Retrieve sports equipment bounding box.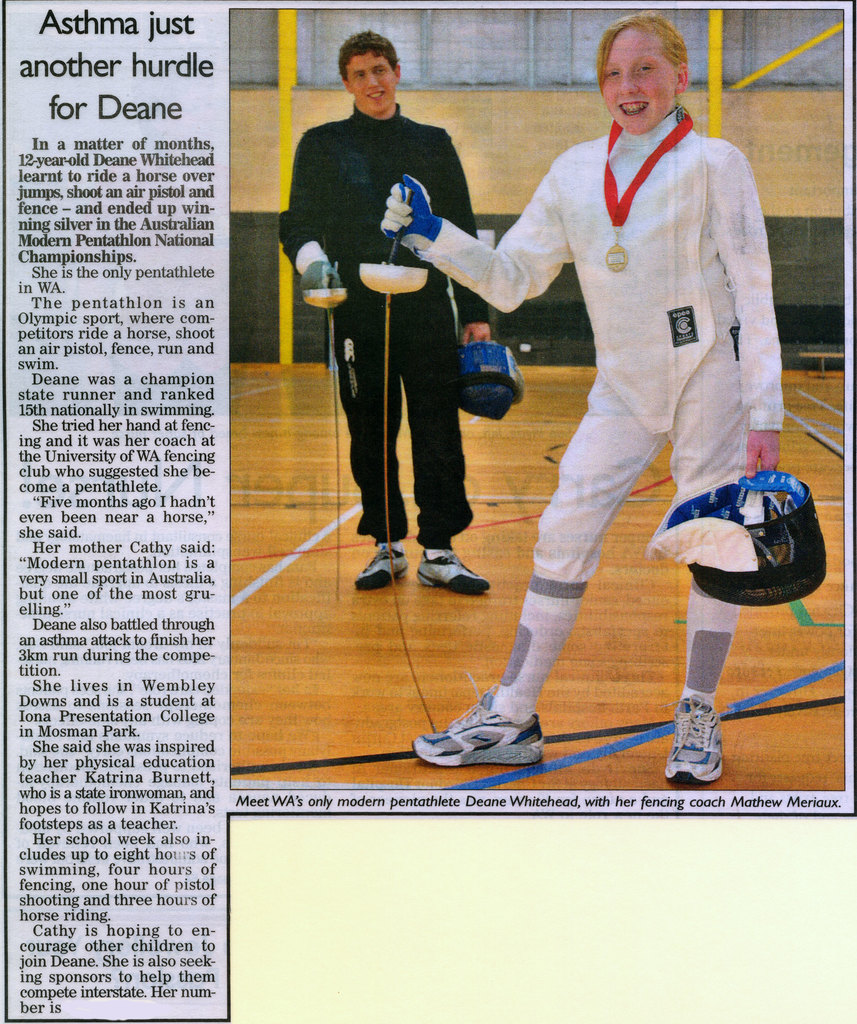
Bounding box: rect(301, 269, 348, 603).
